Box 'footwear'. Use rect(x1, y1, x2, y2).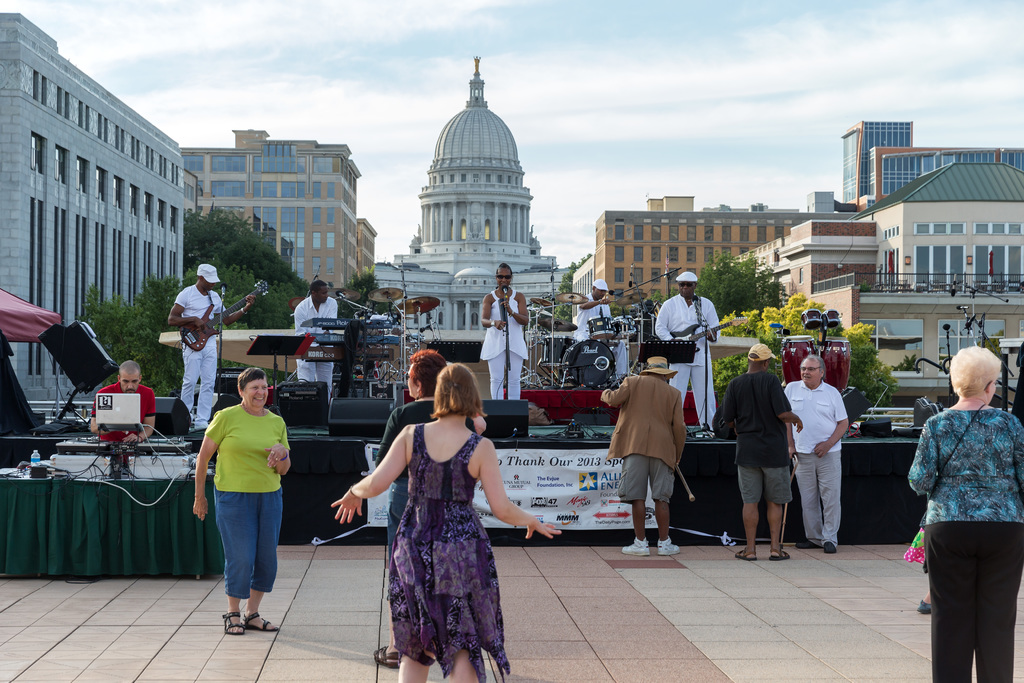
rect(220, 611, 244, 634).
